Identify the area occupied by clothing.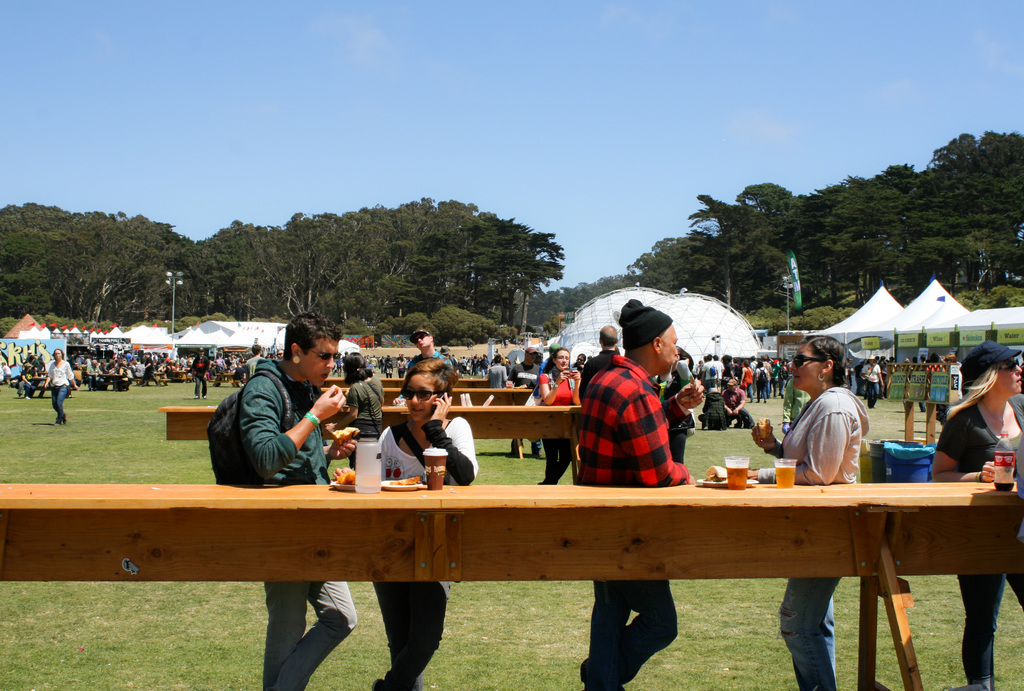
Area: 380 415 476 690.
